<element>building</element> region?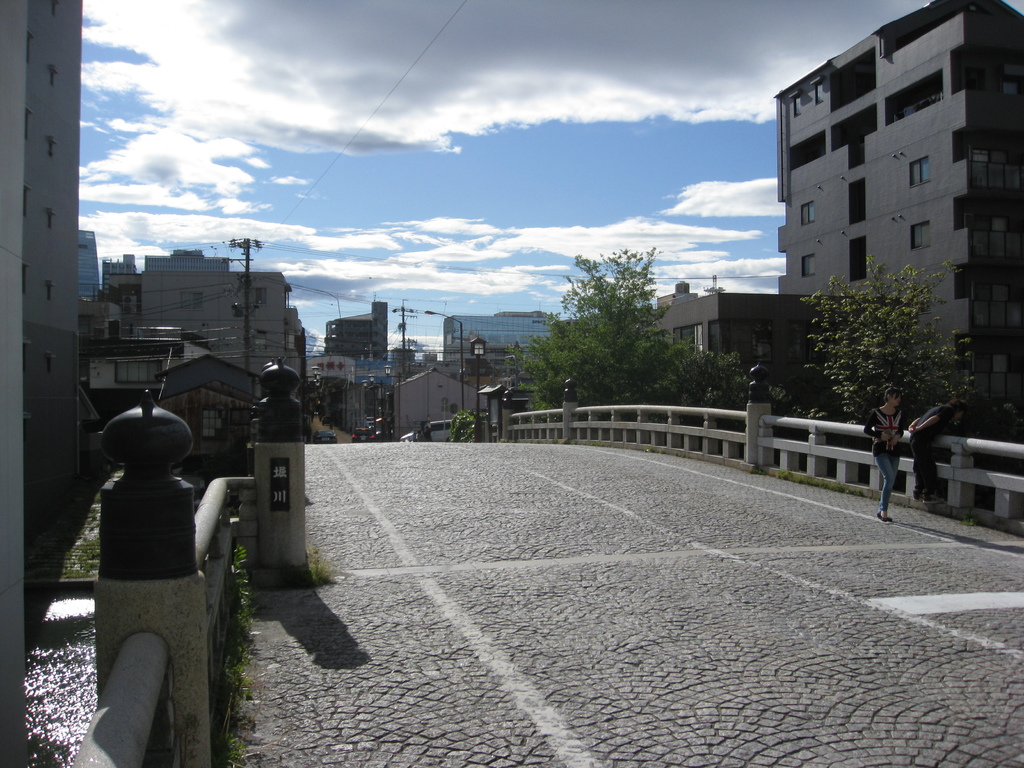
102:253:136:275
